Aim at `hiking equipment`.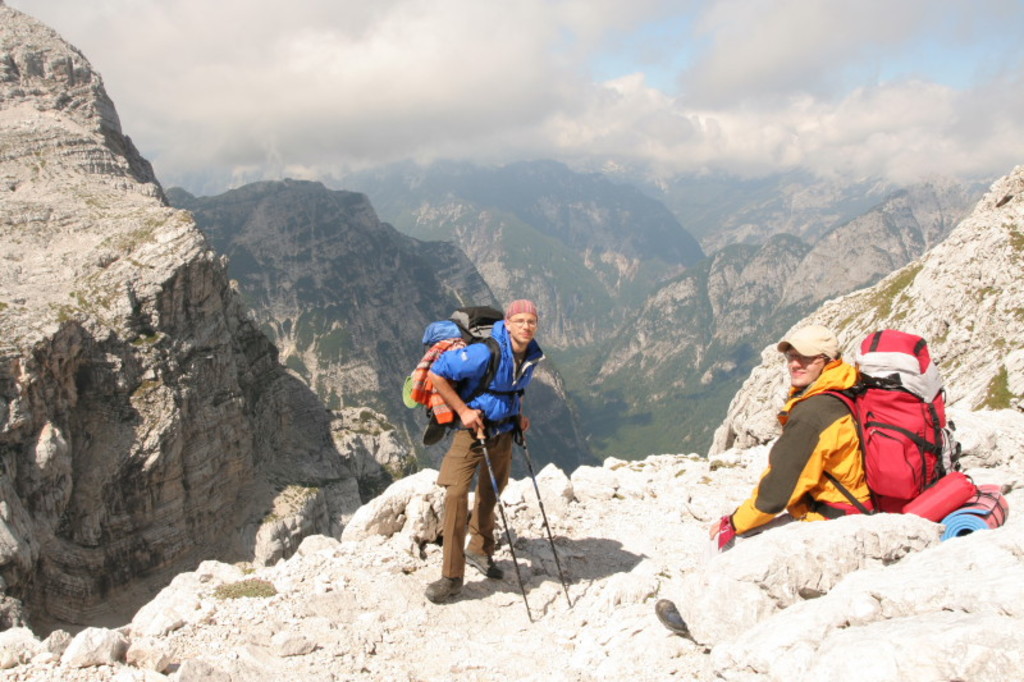
Aimed at BBox(517, 421, 580, 614).
